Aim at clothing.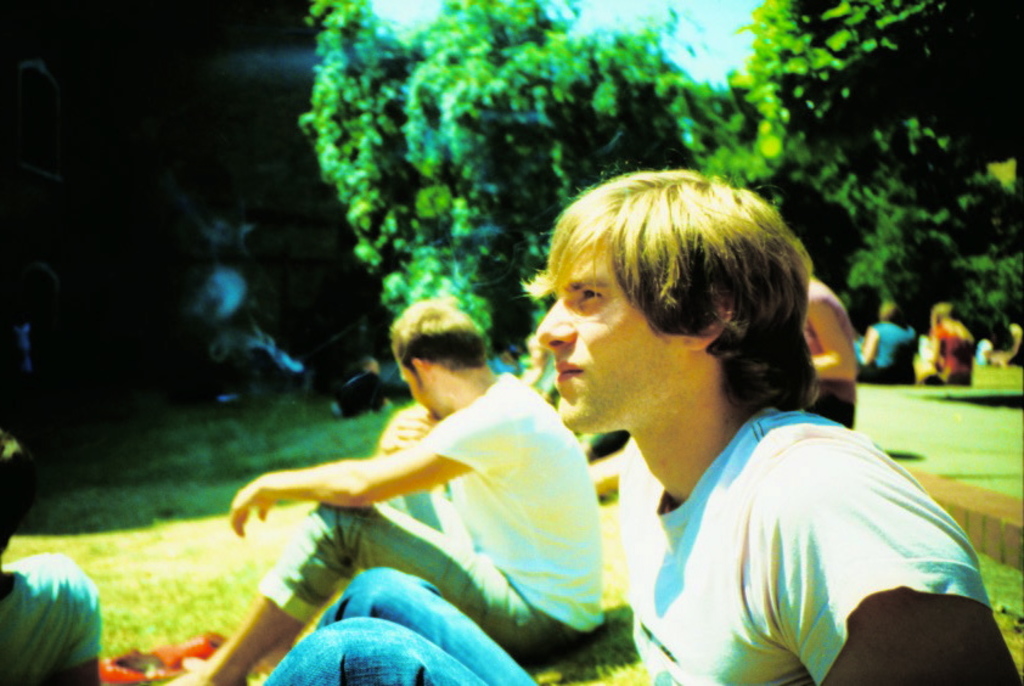
Aimed at l=1005, t=316, r=1023, b=369.
